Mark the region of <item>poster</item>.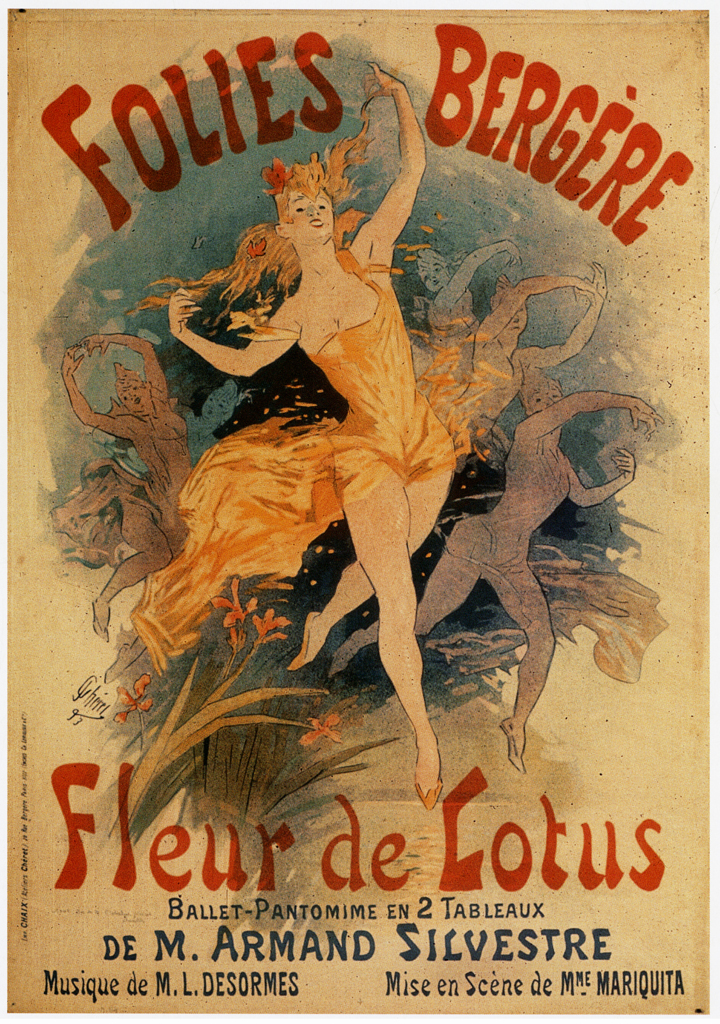
Region: <bbox>0, 0, 718, 1023</bbox>.
